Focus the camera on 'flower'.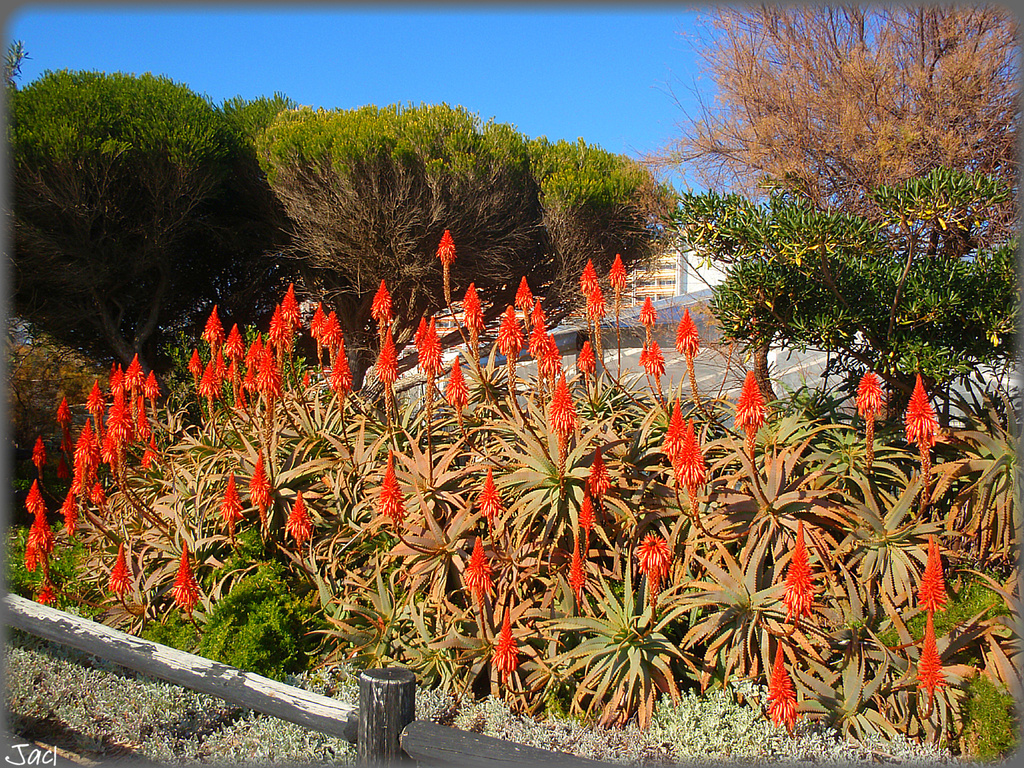
Focus region: <box>858,370,883,426</box>.
